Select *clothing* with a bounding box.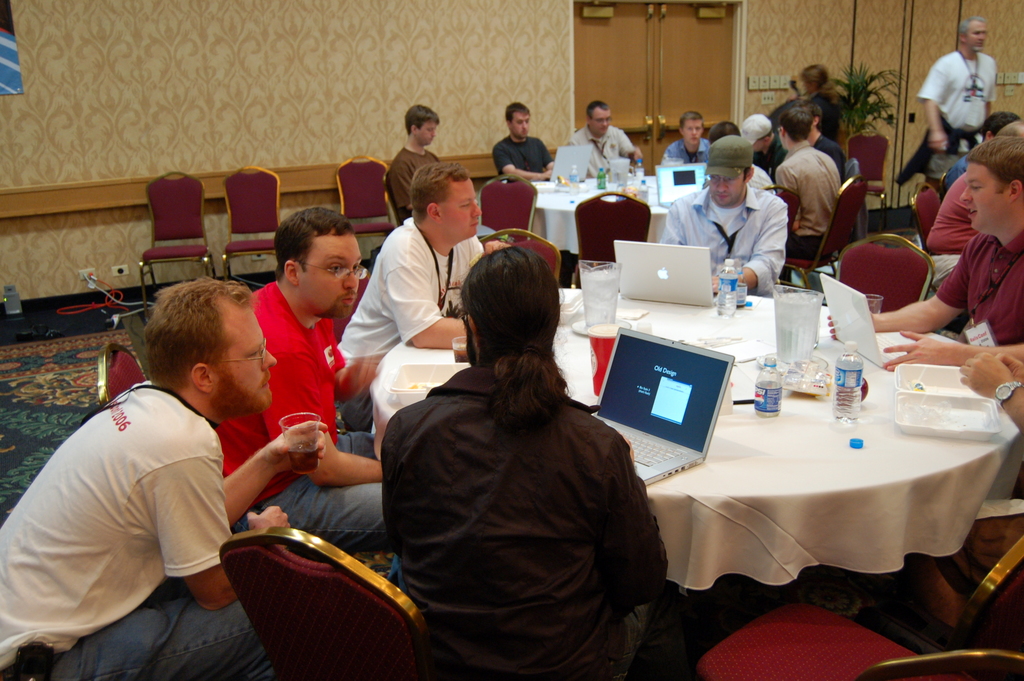
<region>232, 430, 391, 555</region>.
